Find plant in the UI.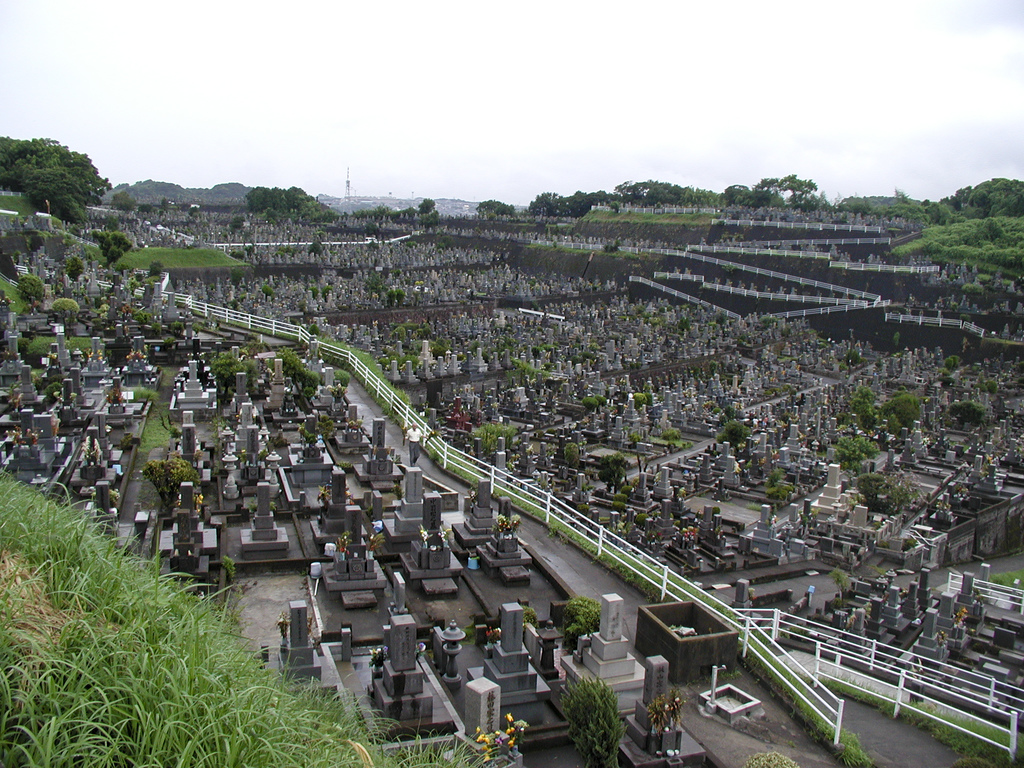
UI element at crop(372, 241, 383, 248).
